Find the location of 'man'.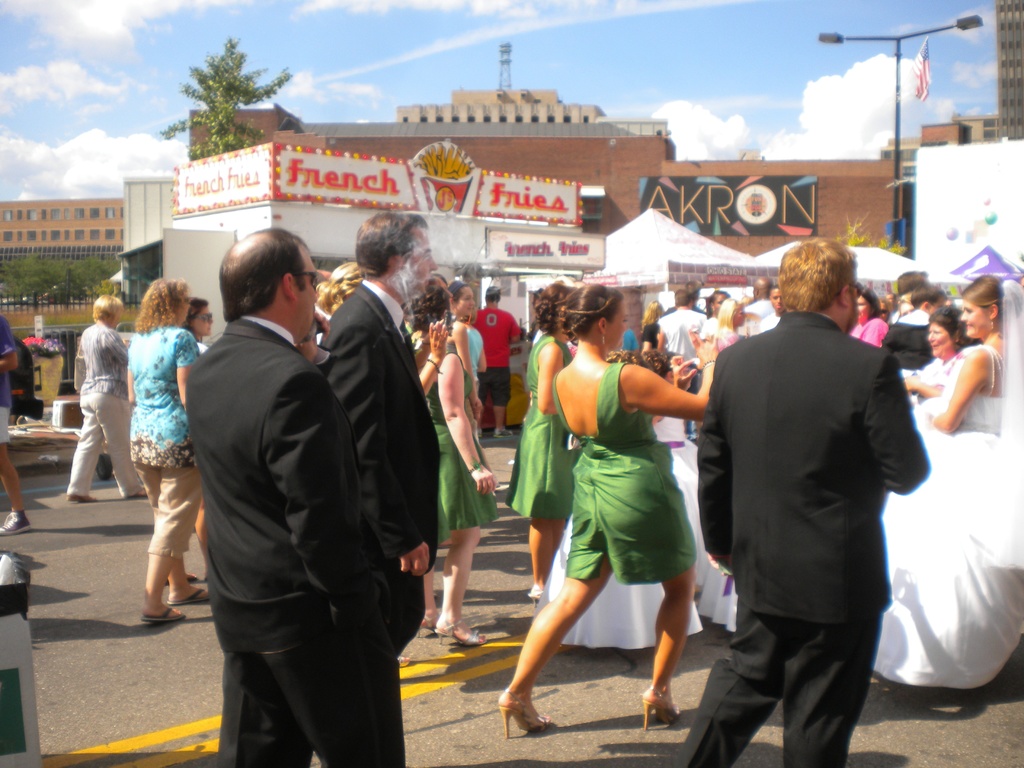
Location: x1=733 y1=263 x2=771 y2=324.
